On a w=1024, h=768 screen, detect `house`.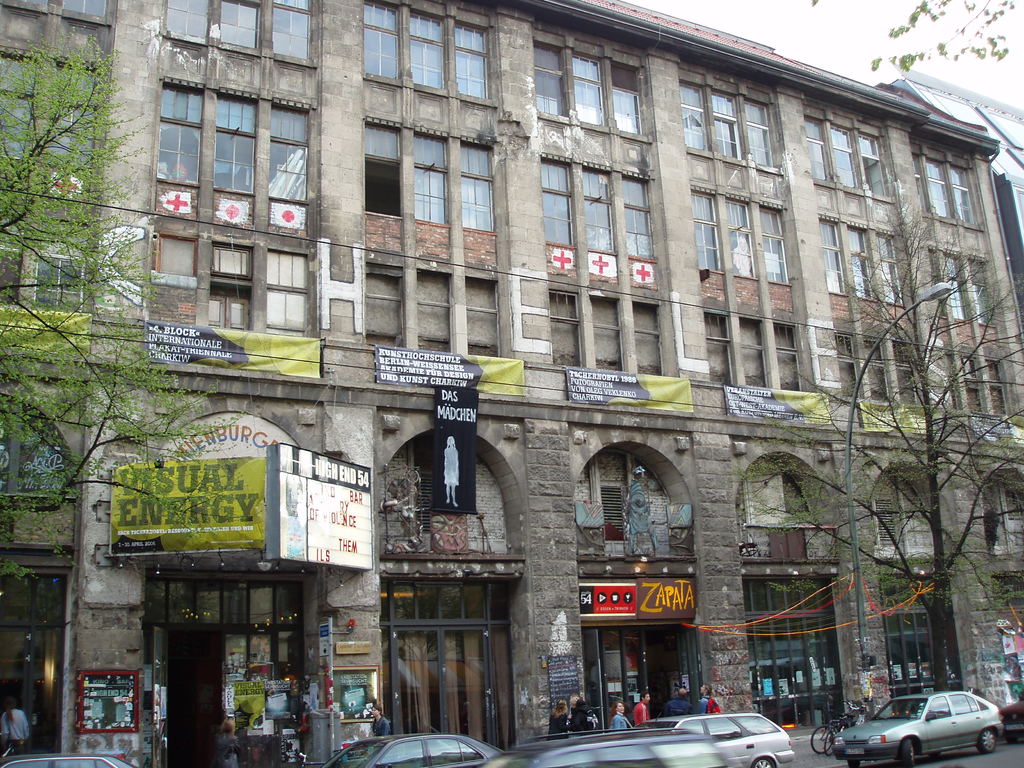
bbox(0, 0, 1023, 767).
